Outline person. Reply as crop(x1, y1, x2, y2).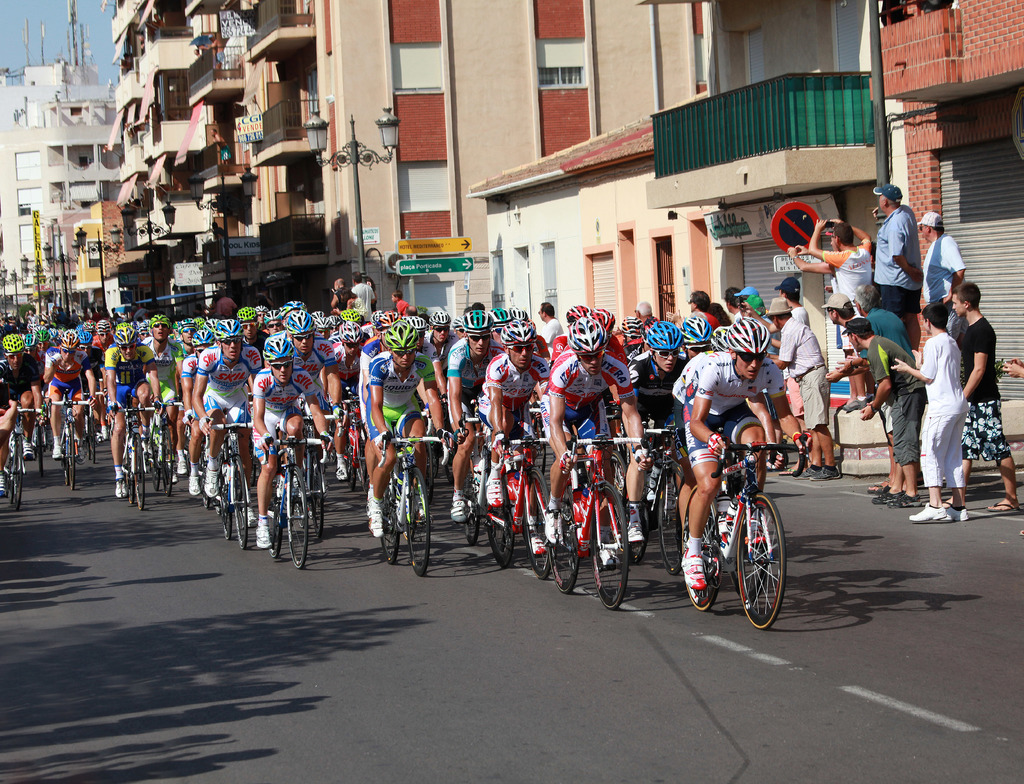
crop(195, 28, 235, 70).
